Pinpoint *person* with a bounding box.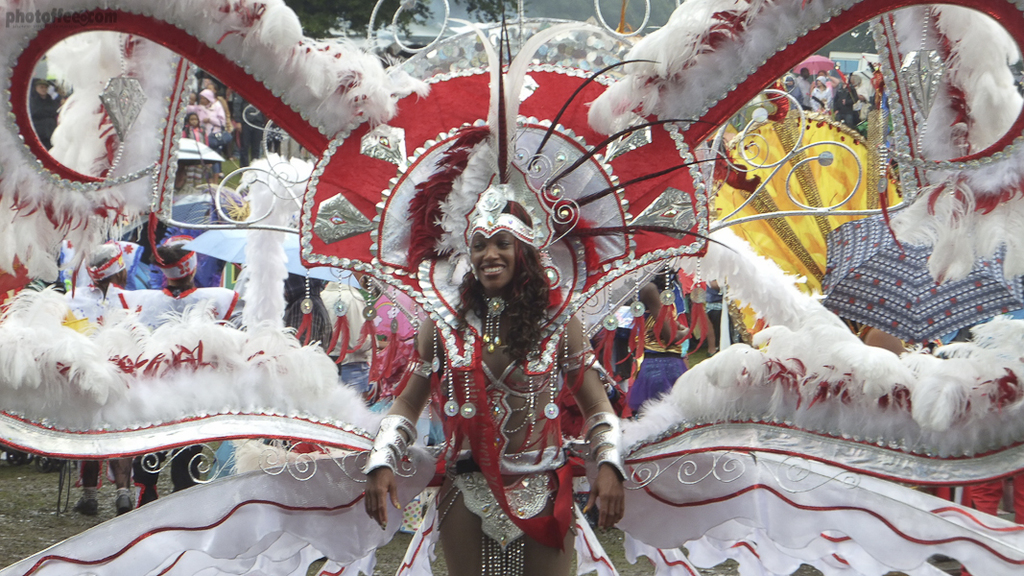
box=[364, 187, 625, 575].
